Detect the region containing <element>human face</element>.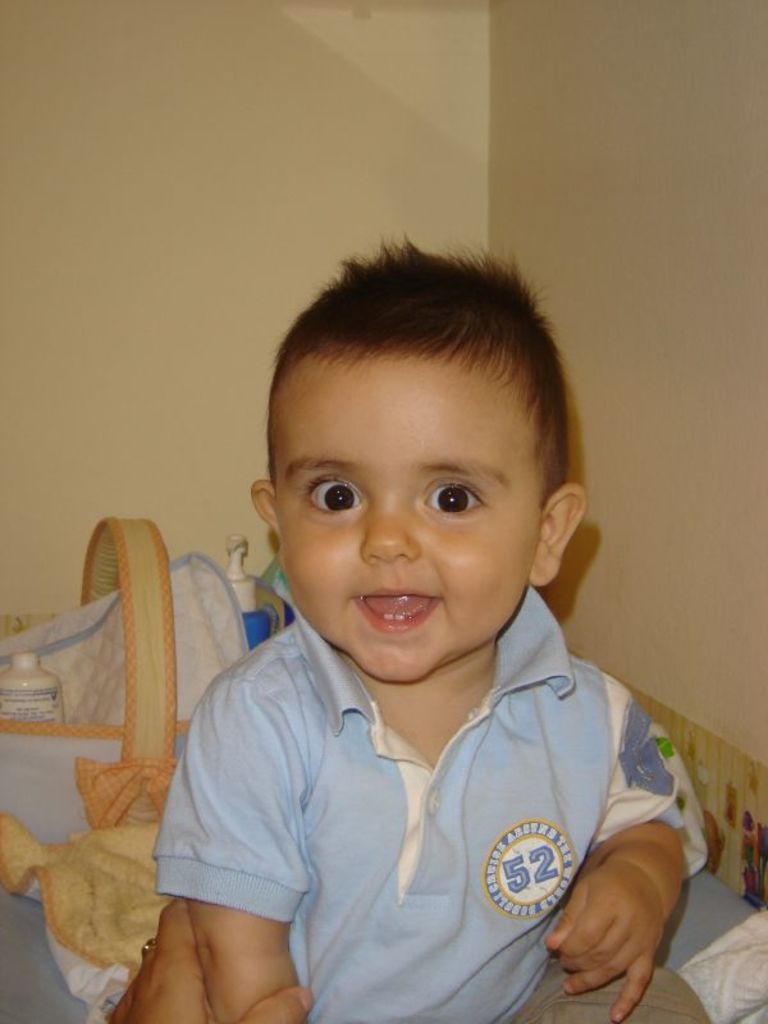
x1=273, y1=357, x2=549, y2=685.
